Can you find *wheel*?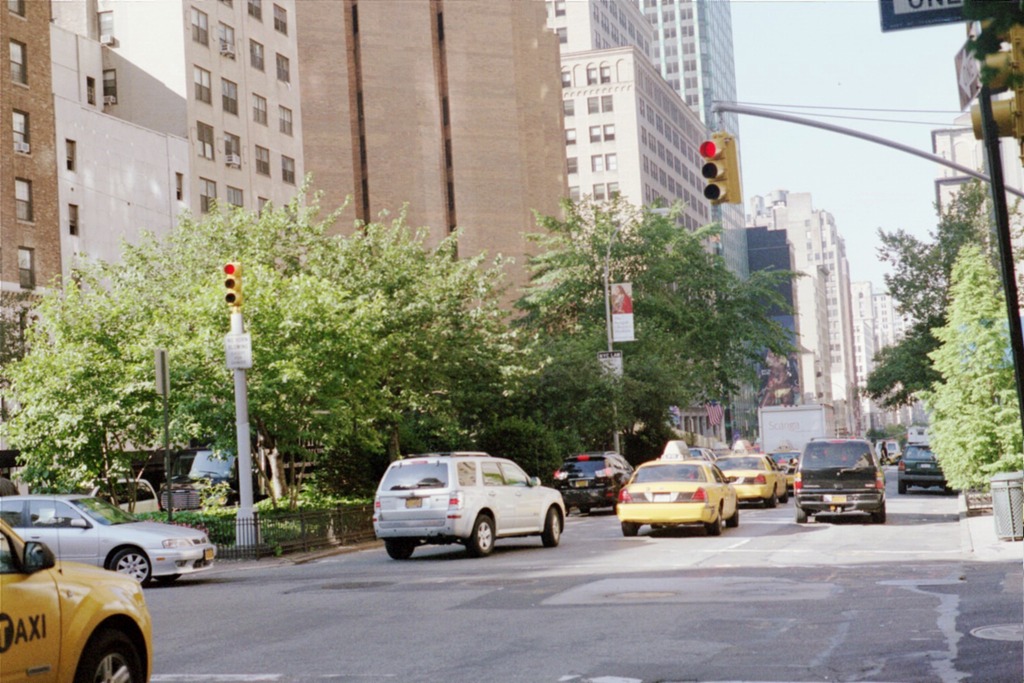
Yes, bounding box: <box>109,546,151,587</box>.
